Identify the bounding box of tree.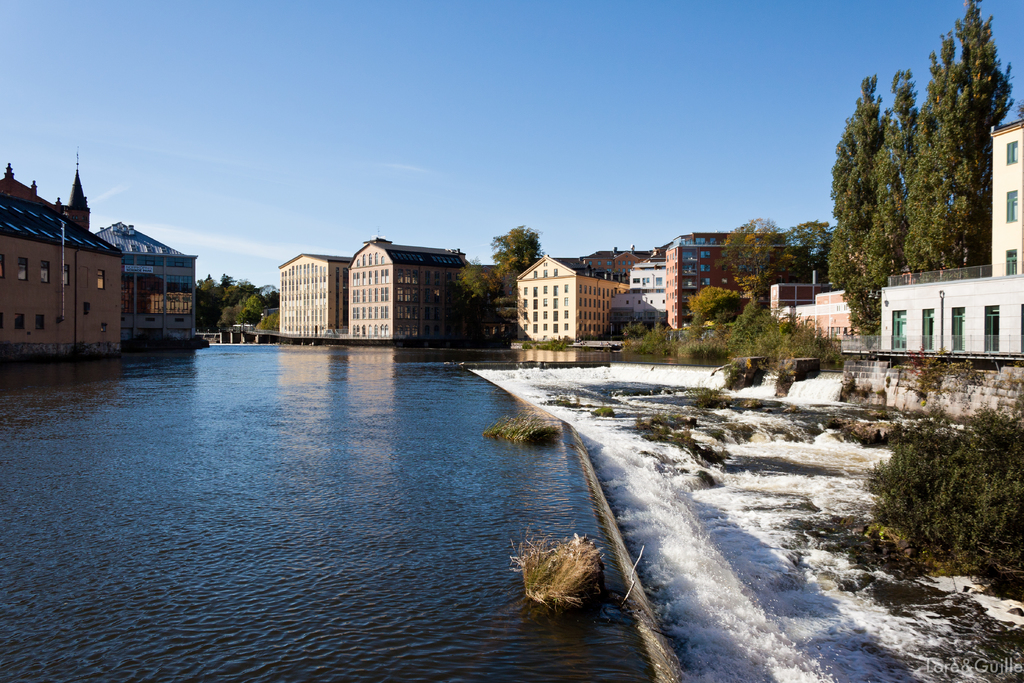
x1=729, y1=210, x2=792, y2=302.
